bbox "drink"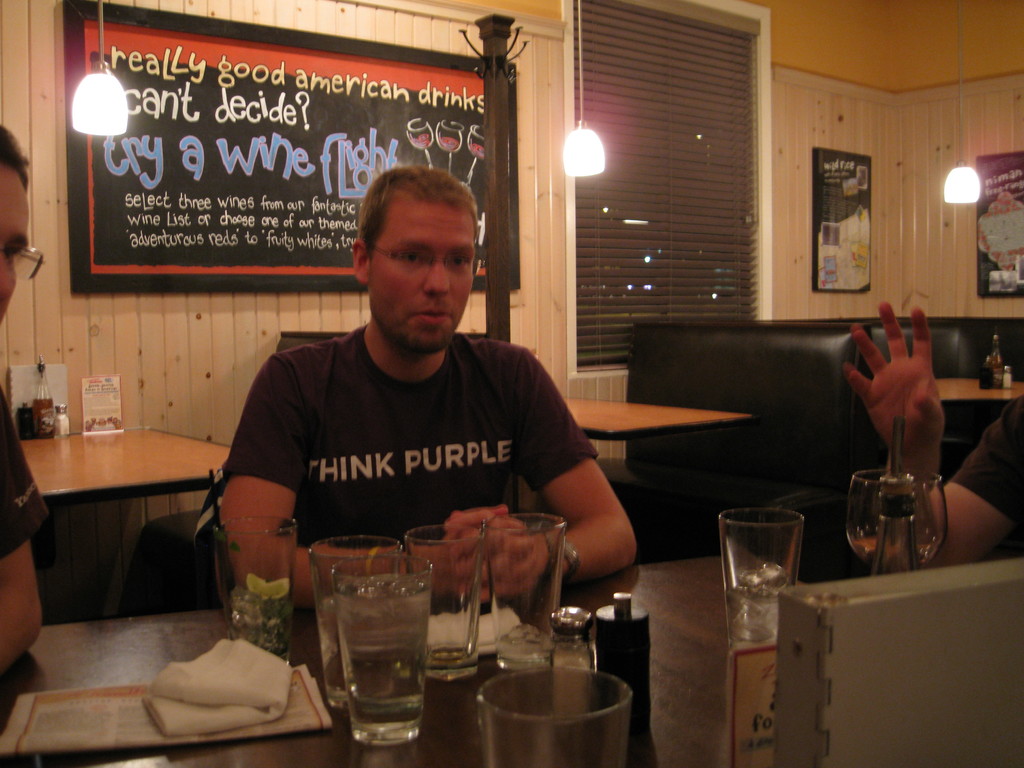
rect(33, 356, 54, 437)
